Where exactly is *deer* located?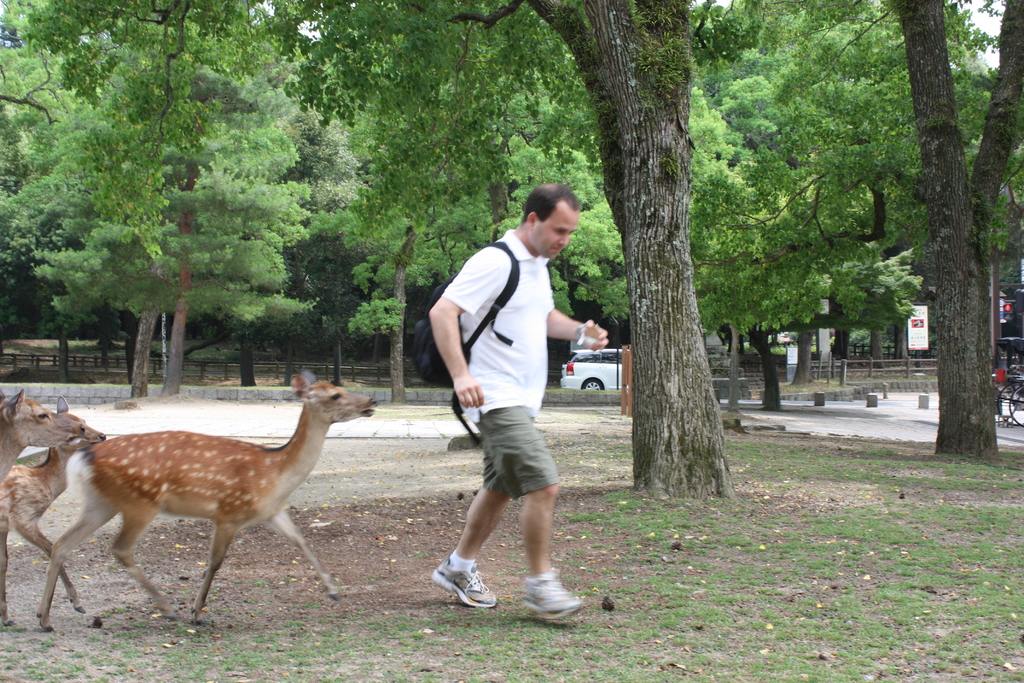
Its bounding box is (2,398,104,627).
